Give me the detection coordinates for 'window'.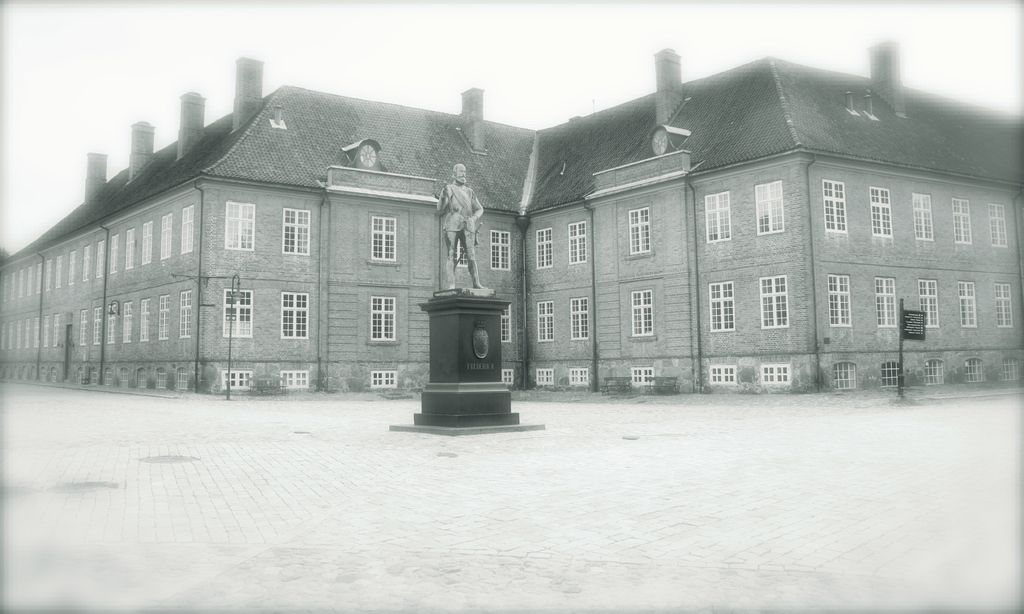
[224,287,254,340].
